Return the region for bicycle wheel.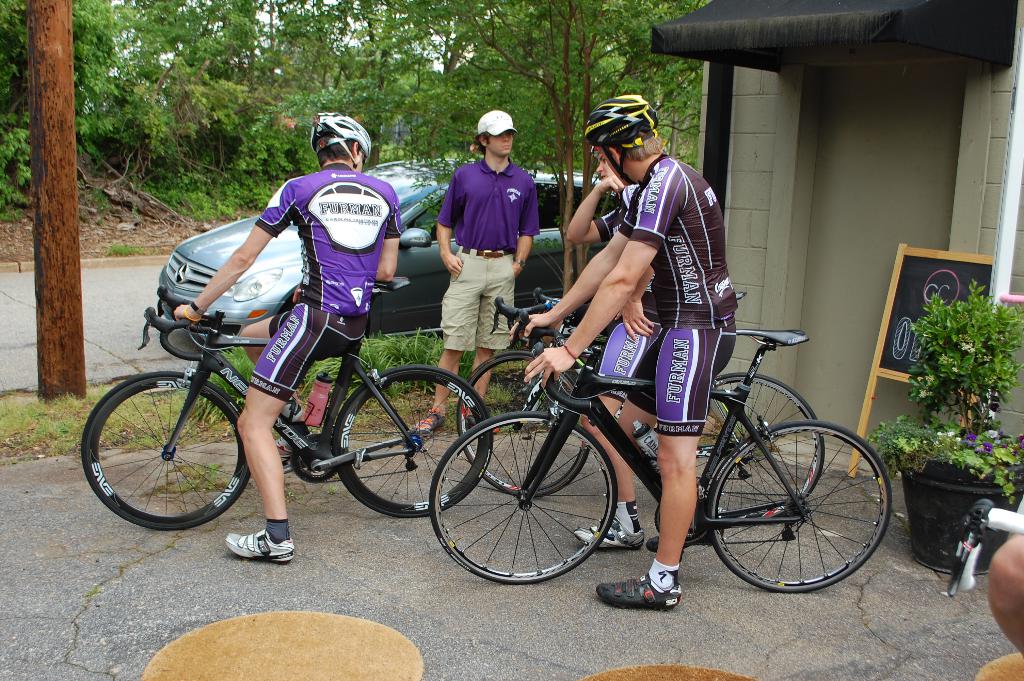
bbox=(81, 373, 254, 531).
